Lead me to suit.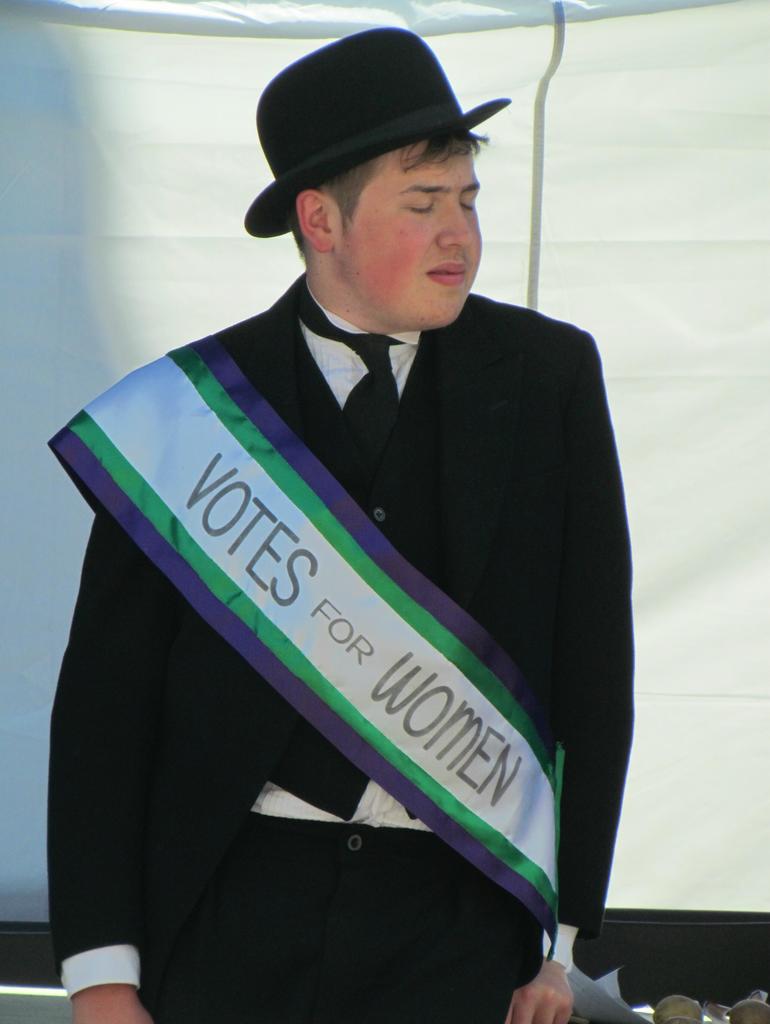
Lead to 124 241 609 1009.
